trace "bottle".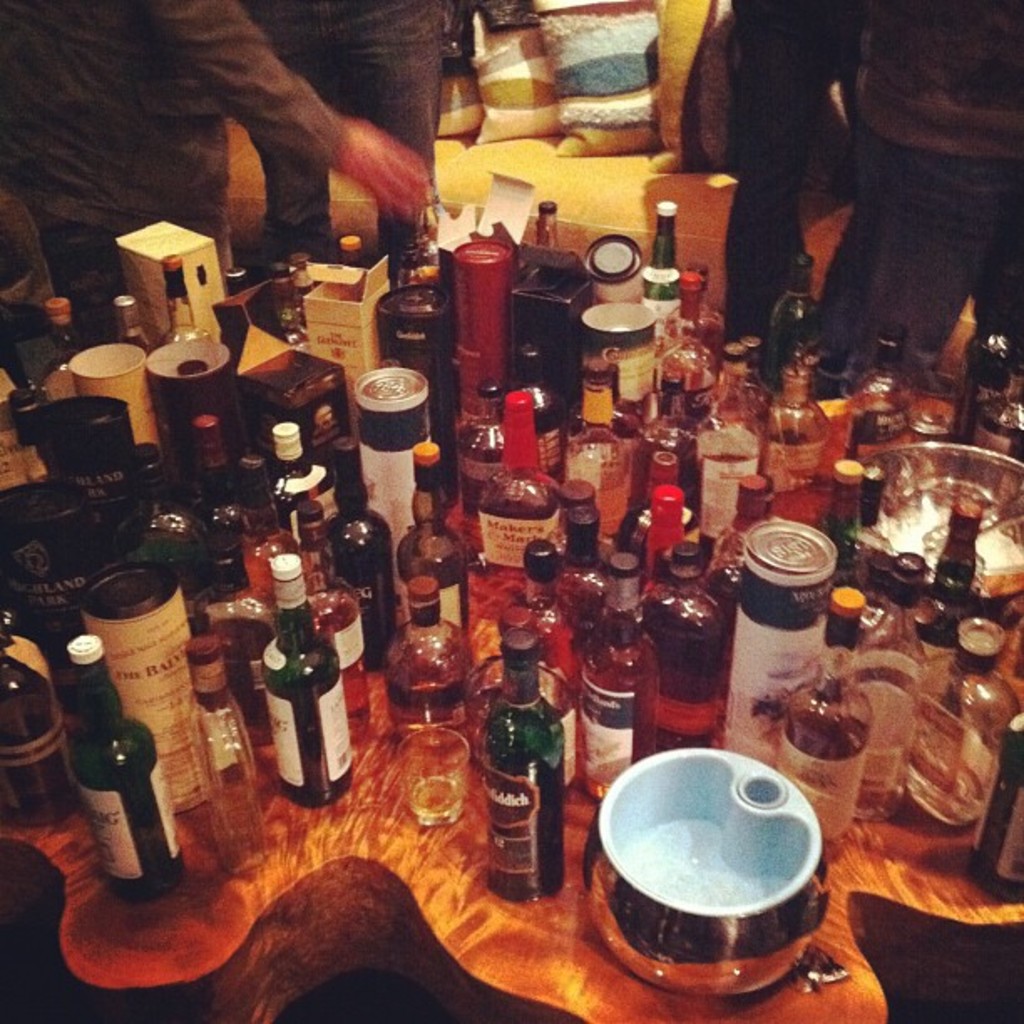
Traced to <box>400,440,482,632</box>.
